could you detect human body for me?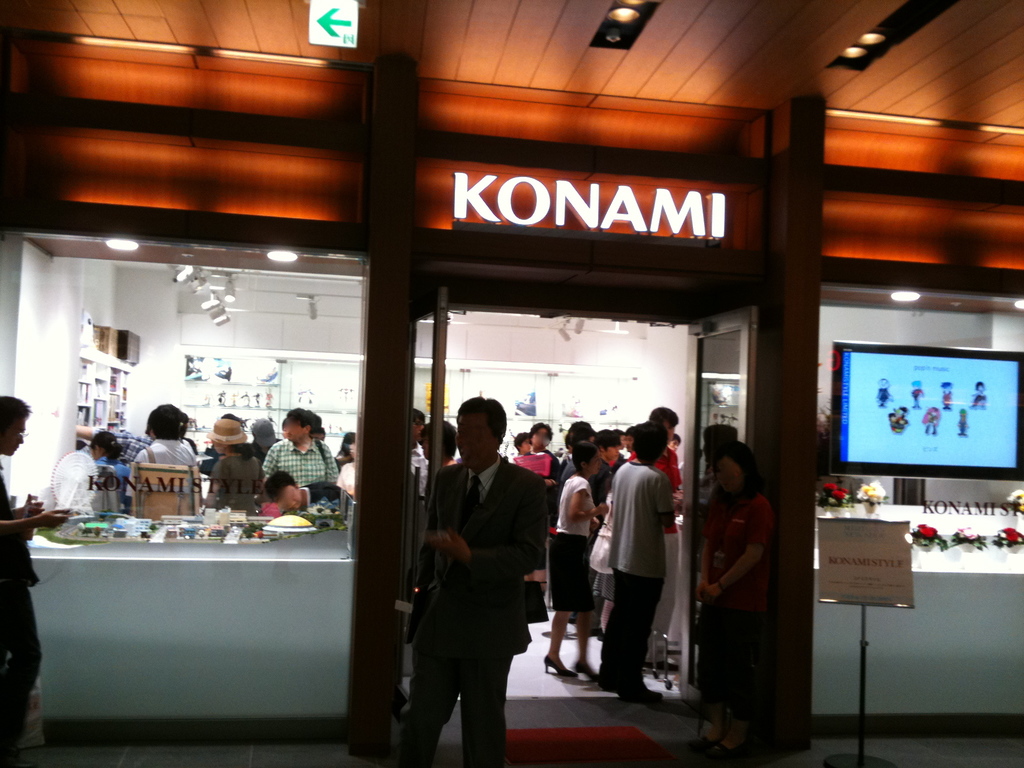
Detection result: x1=912 y1=383 x2=924 y2=409.
